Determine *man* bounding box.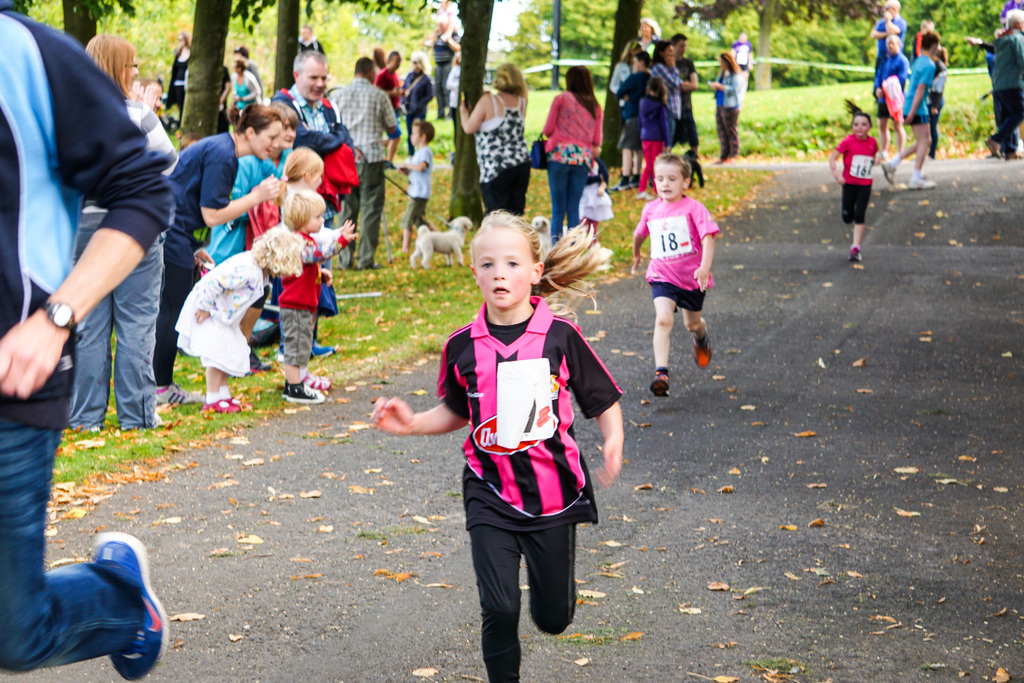
Determined: [left=372, top=49, right=408, bottom=167].
